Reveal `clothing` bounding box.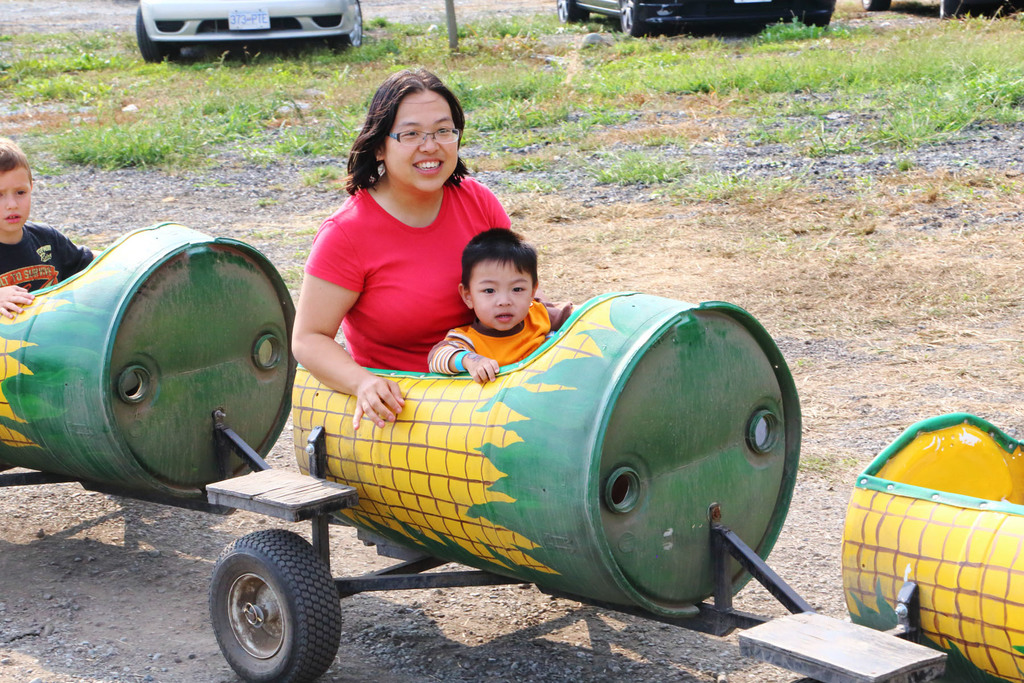
Revealed: (x1=306, y1=169, x2=512, y2=375).
